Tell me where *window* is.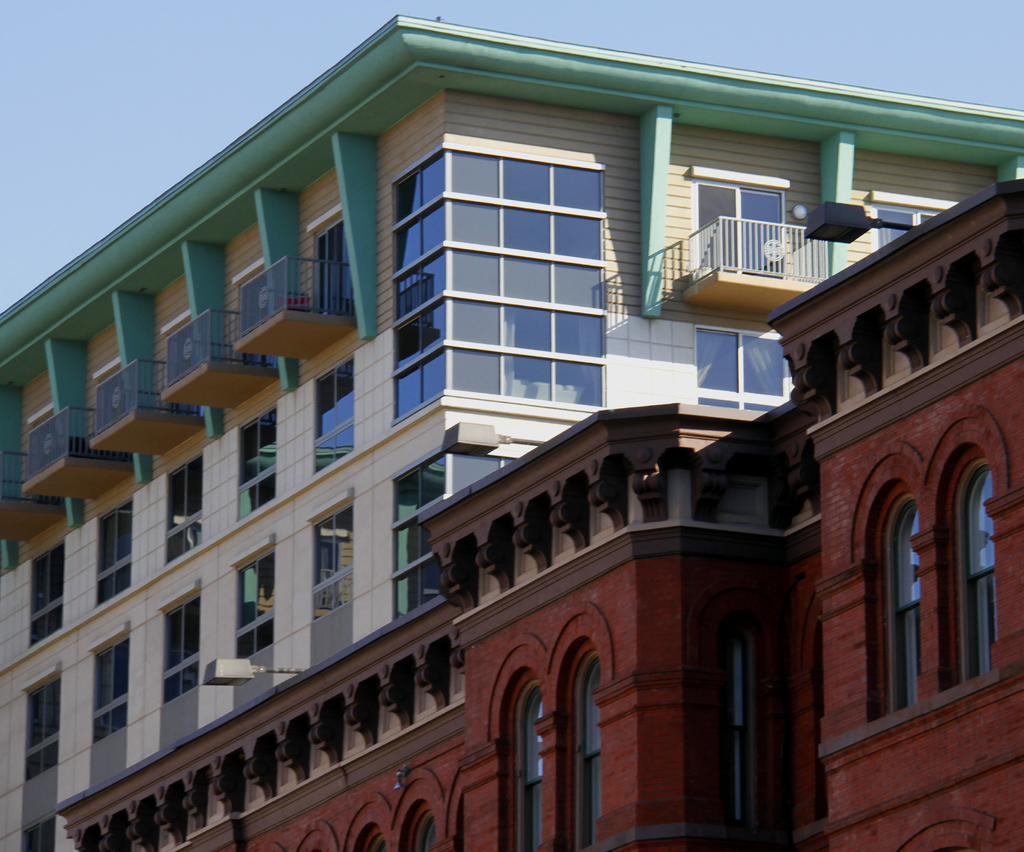
*window* is at box=[313, 356, 354, 471].
